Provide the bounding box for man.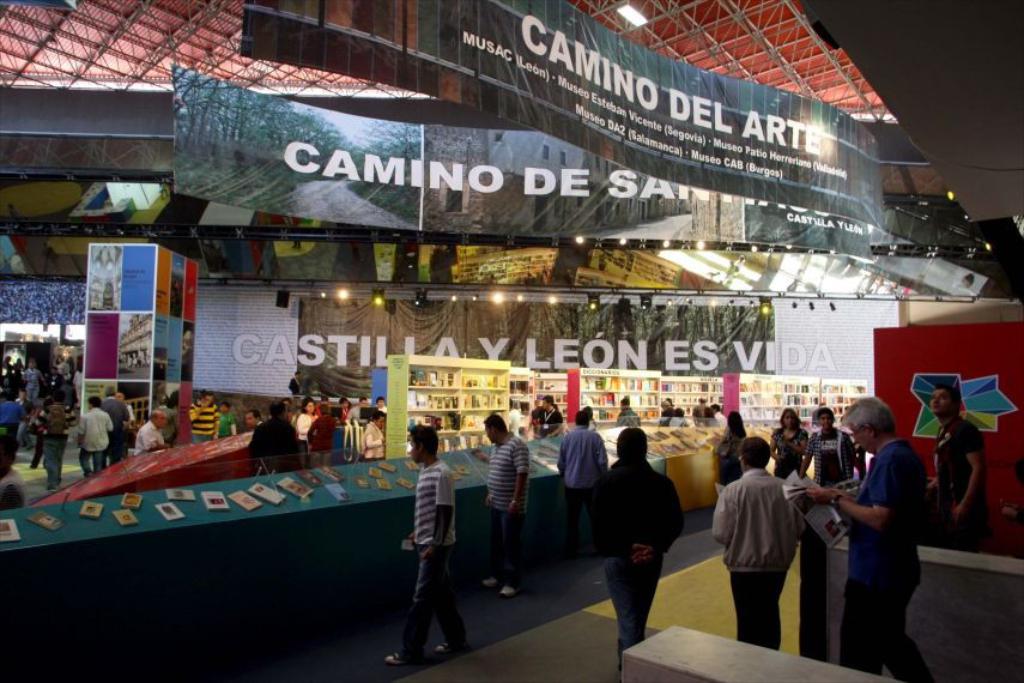
l=66, t=391, r=104, b=470.
